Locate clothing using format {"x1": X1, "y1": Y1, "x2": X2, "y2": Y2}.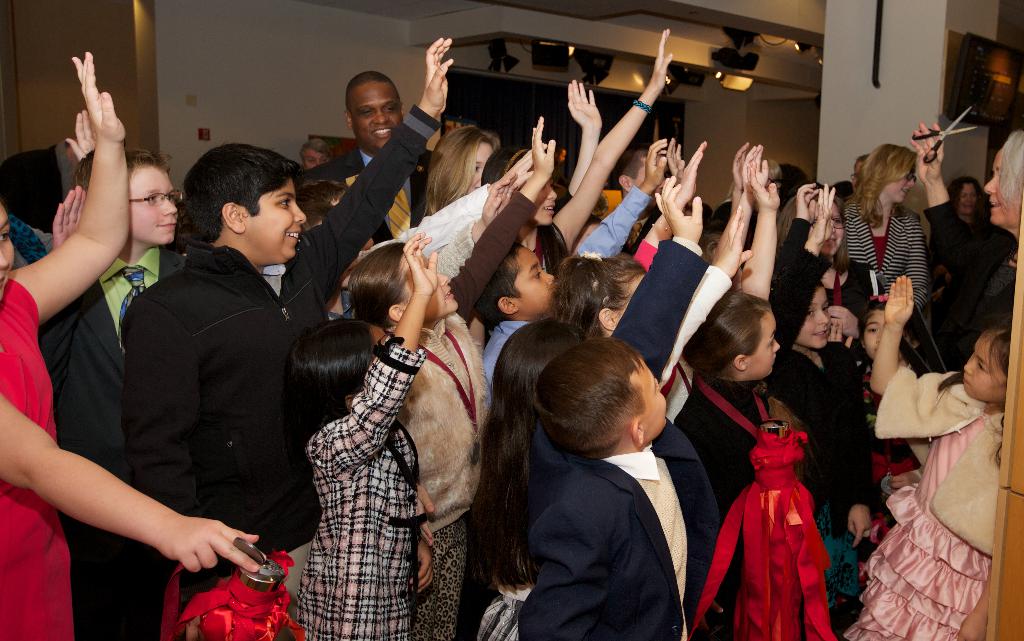
{"x1": 758, "y1": 236, "x2": 884, "y2": 588}.
